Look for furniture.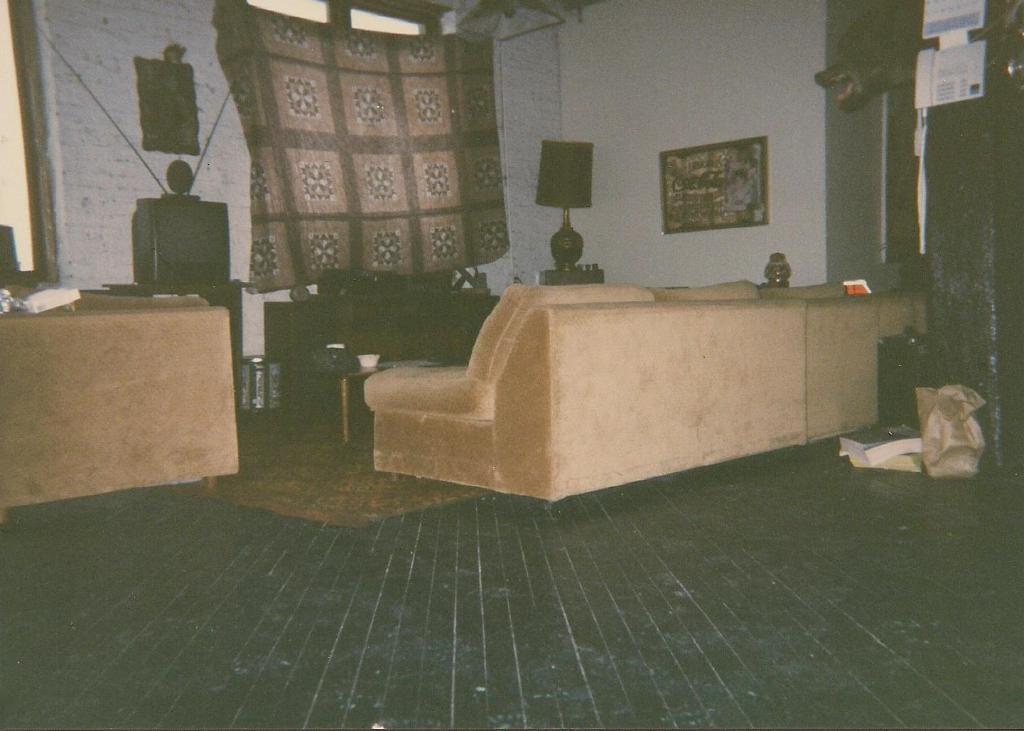
Found: [103, 280, 242, 406].
